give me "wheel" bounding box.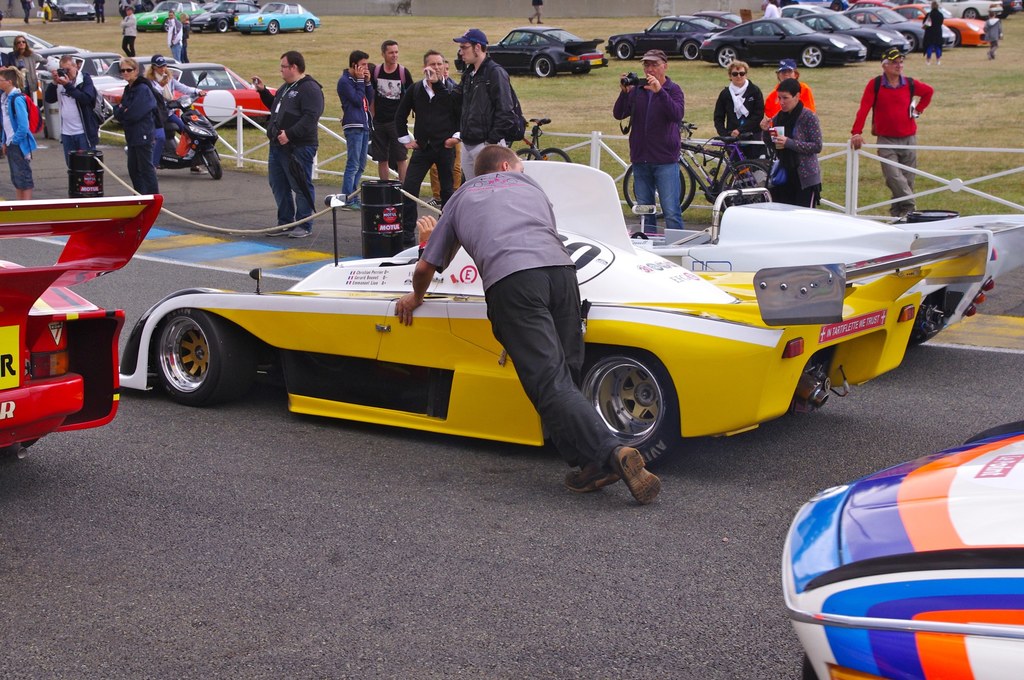
(56, 9, 65, 22).
